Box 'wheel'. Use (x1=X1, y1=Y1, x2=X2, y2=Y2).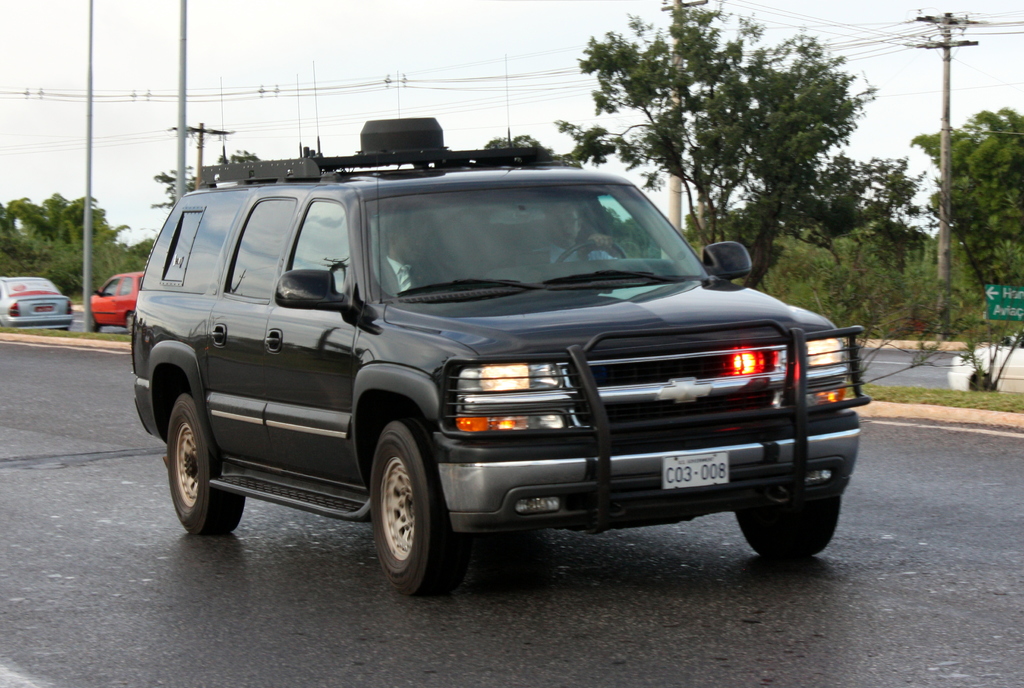
(x1=168, y1=395, x2=248, y2=538).
